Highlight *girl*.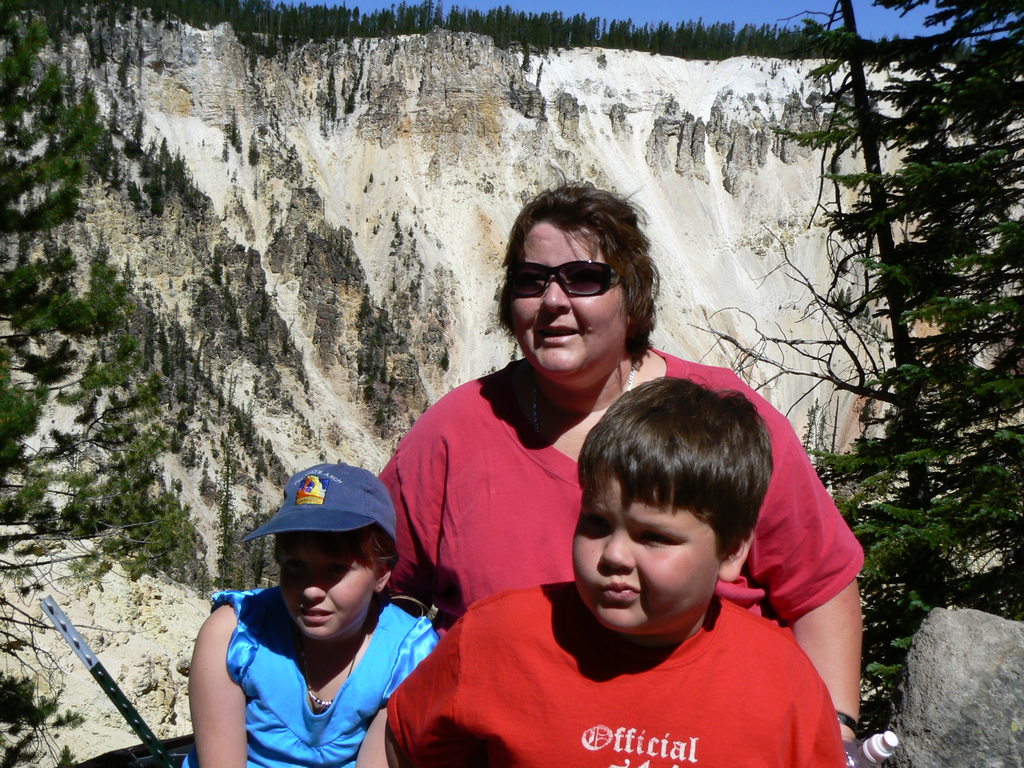
Highlighted region: <region>184, 471, 433, 767</region>.
